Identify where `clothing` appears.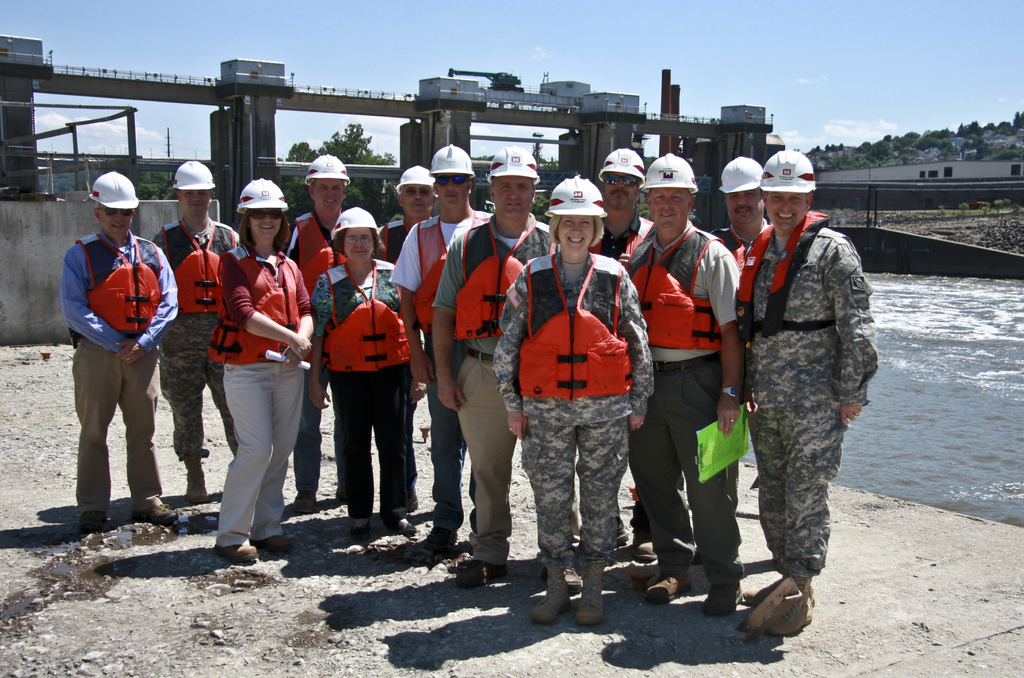
Appears at 431, 195, 548, 567.
